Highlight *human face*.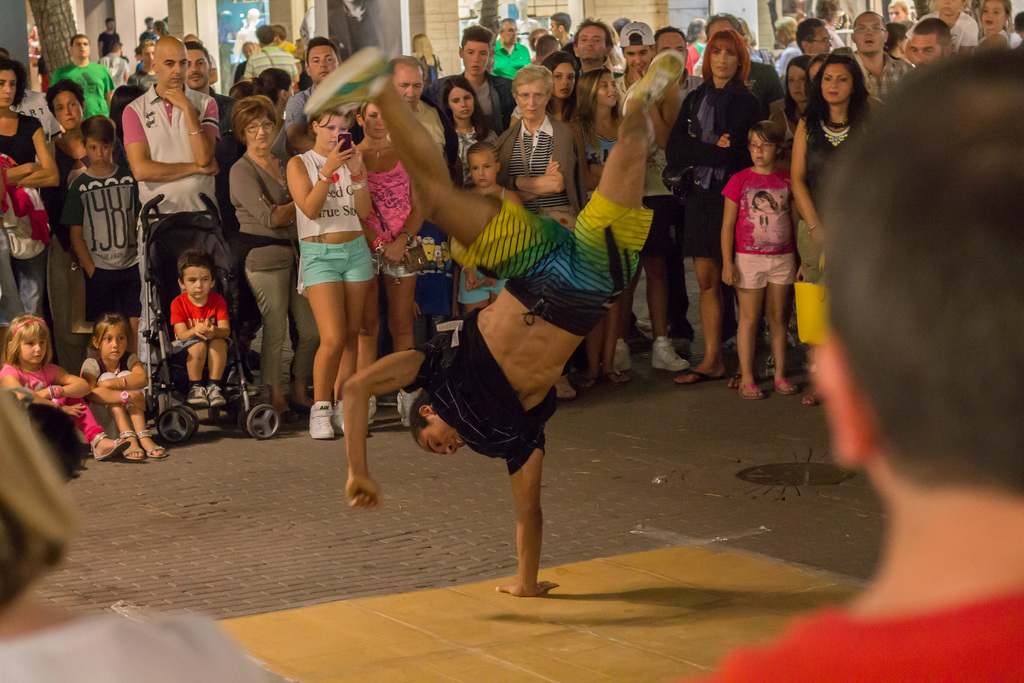
Highlighted region: detection(709, 49, 737, 80).
